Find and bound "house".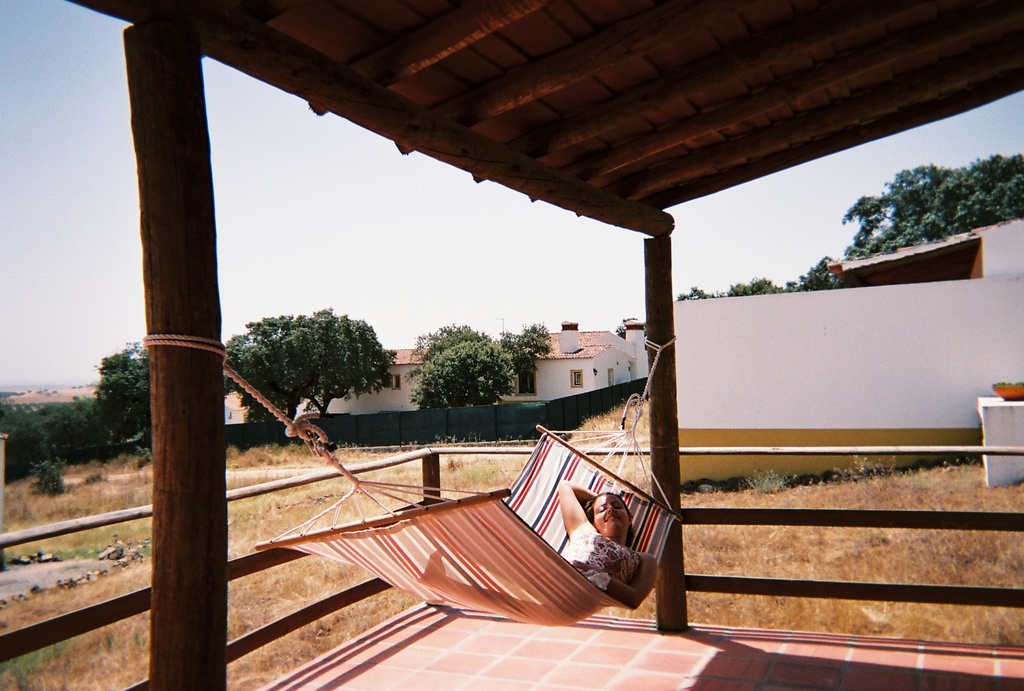
Bound: x1=0 y1=0 x2=1023 y2=690.
